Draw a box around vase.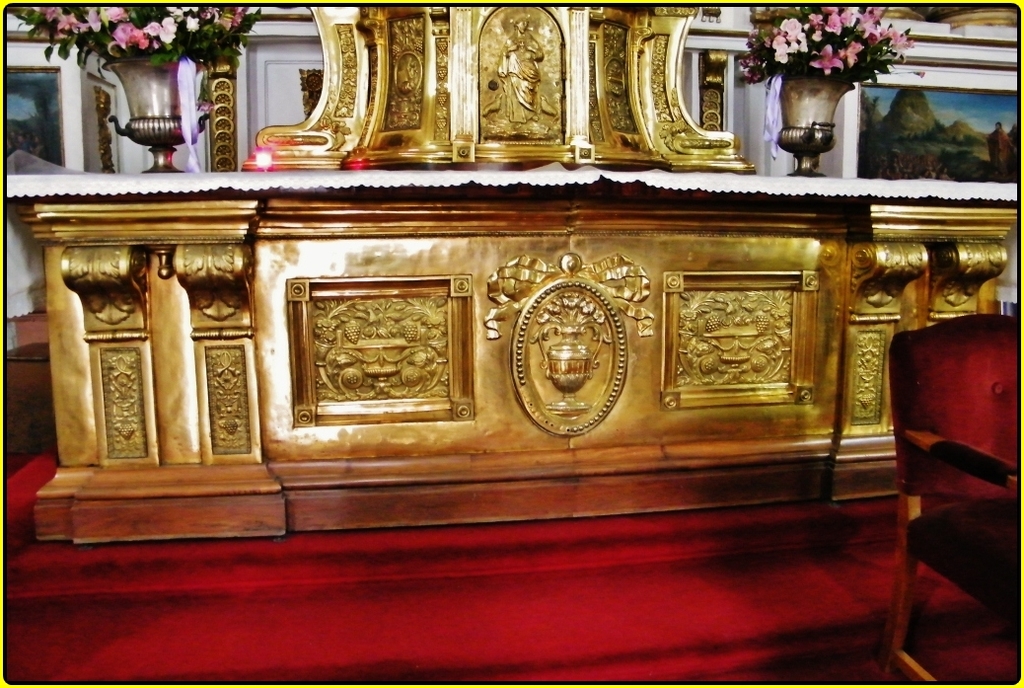
rect(776, 65, 857, 185).
